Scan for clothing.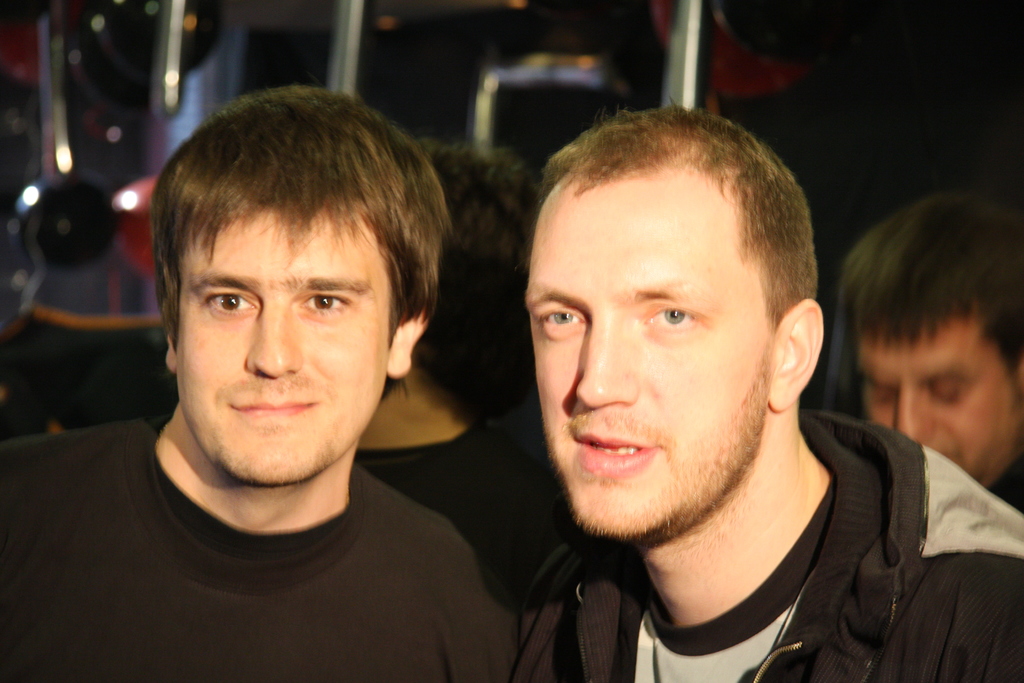
Scan result: l=0, t=402, r=531, b=677.
